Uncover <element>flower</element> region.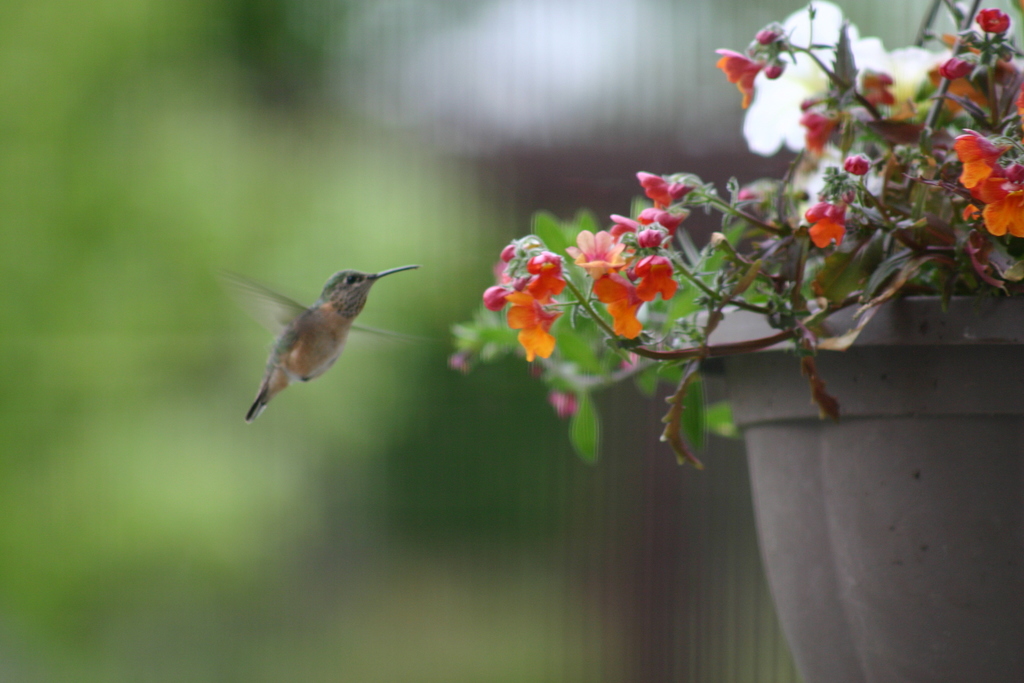
Uncovered: bbox=(797, 193, 855, 252).
